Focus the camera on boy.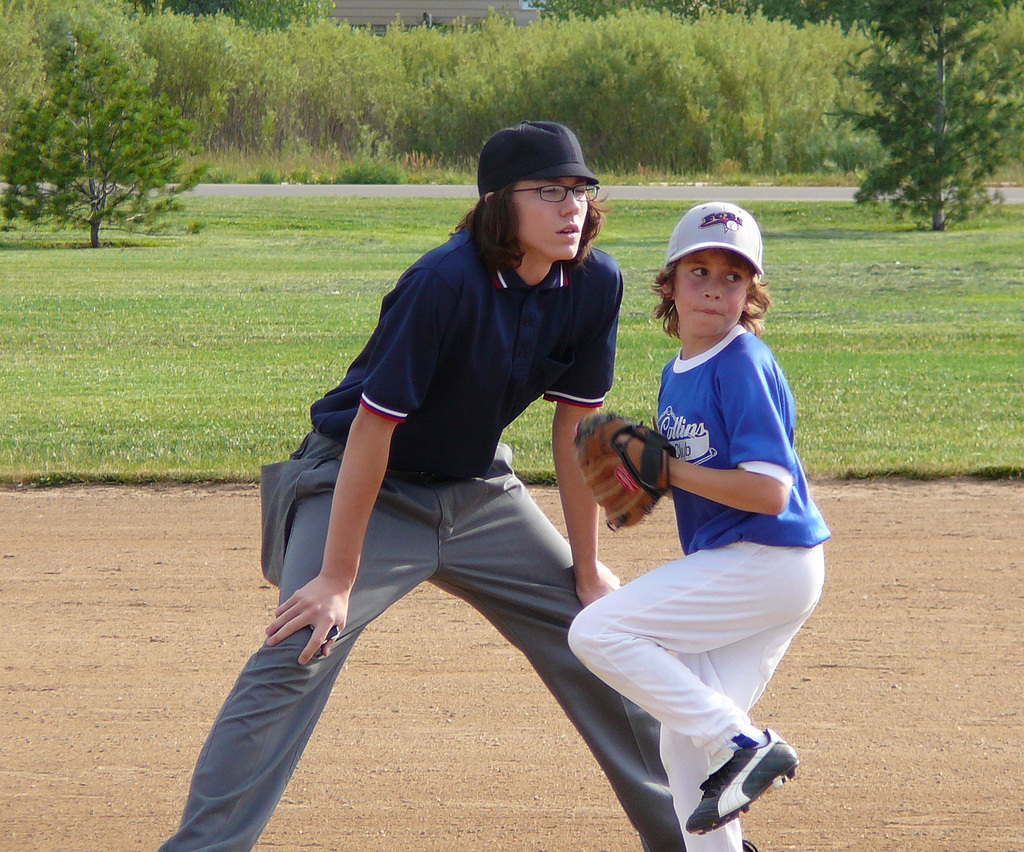
Focus region: [left=570, top=191, right=826, bottom=851].
